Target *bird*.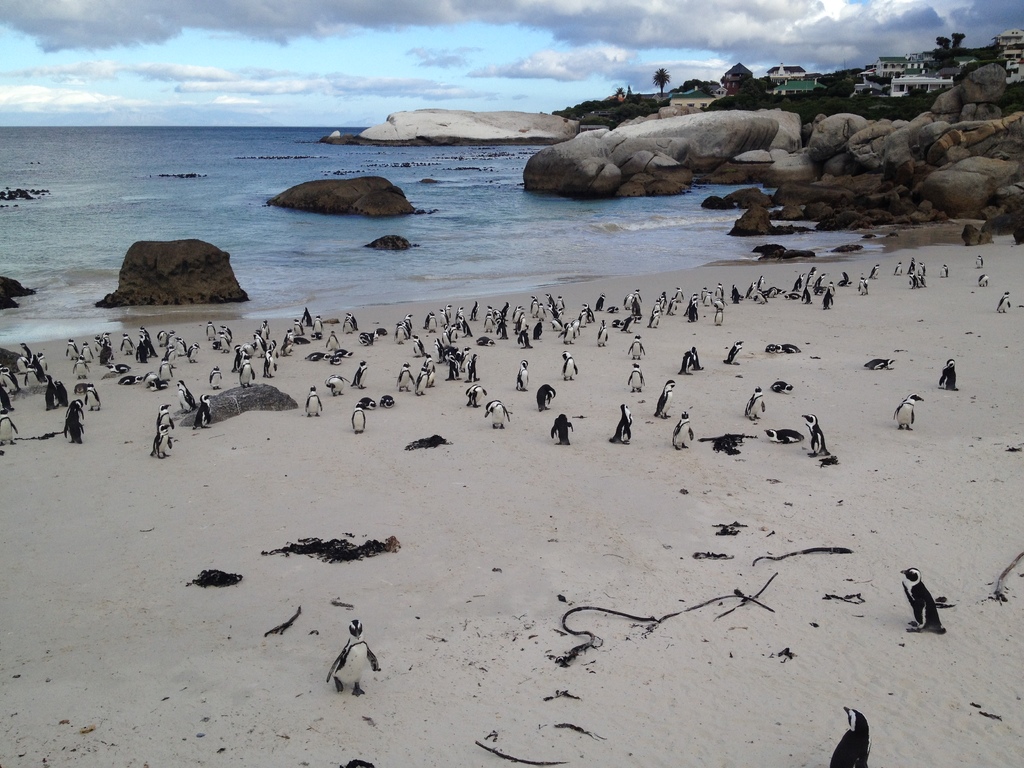
Target region: [left=179, top=380, right=195, bottom=415].
